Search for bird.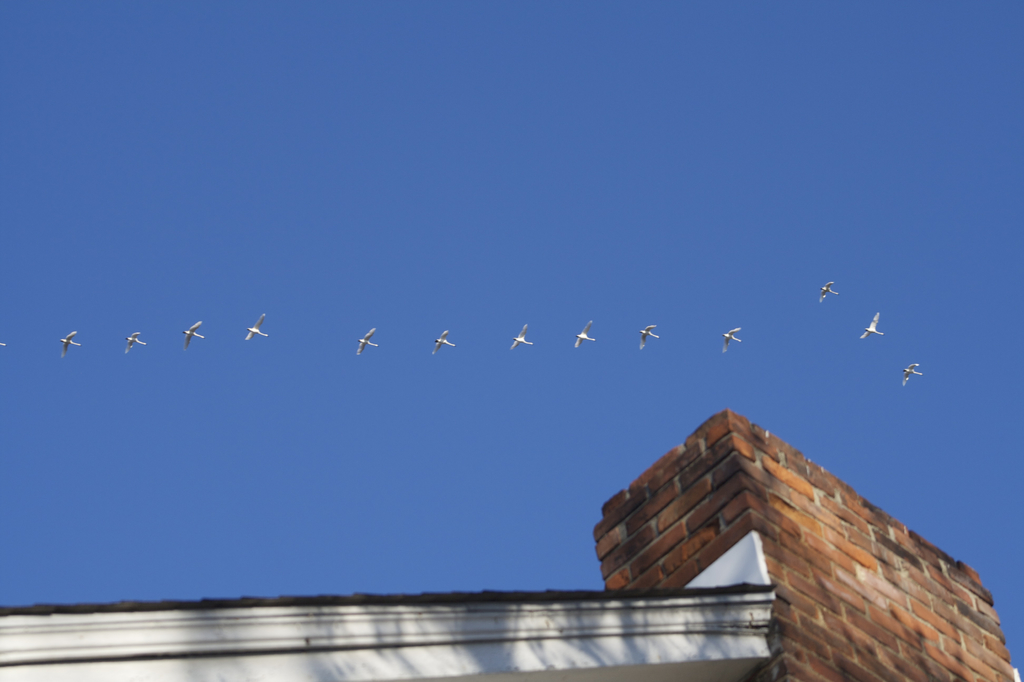
Found at [left=184, top=320, right=204, bottom=349].
